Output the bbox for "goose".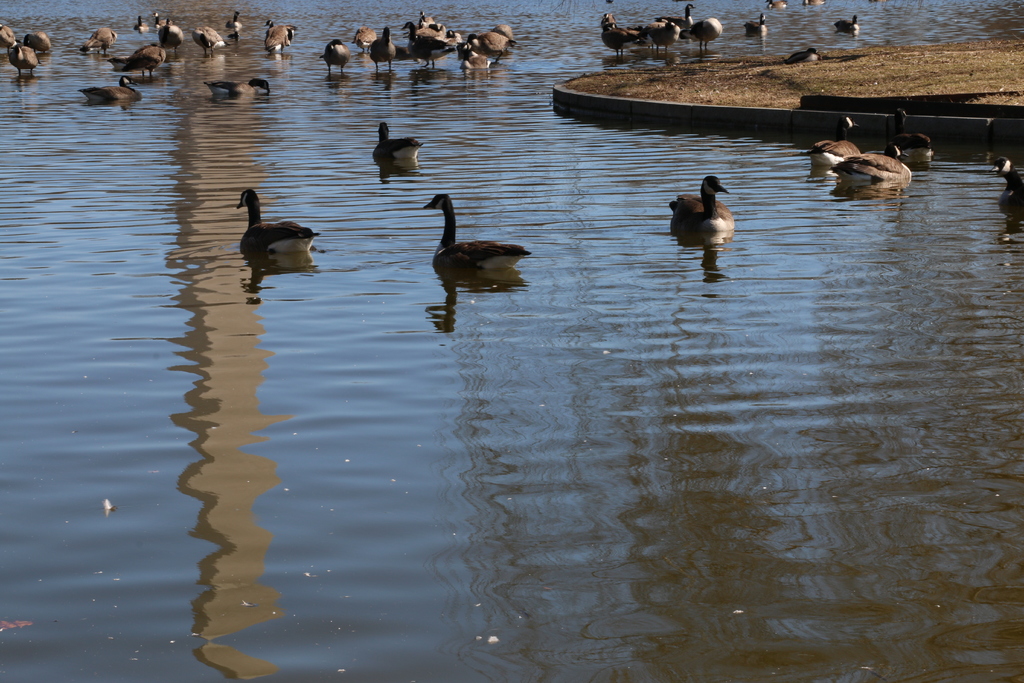
Rect(237, 186, 312, 258).
